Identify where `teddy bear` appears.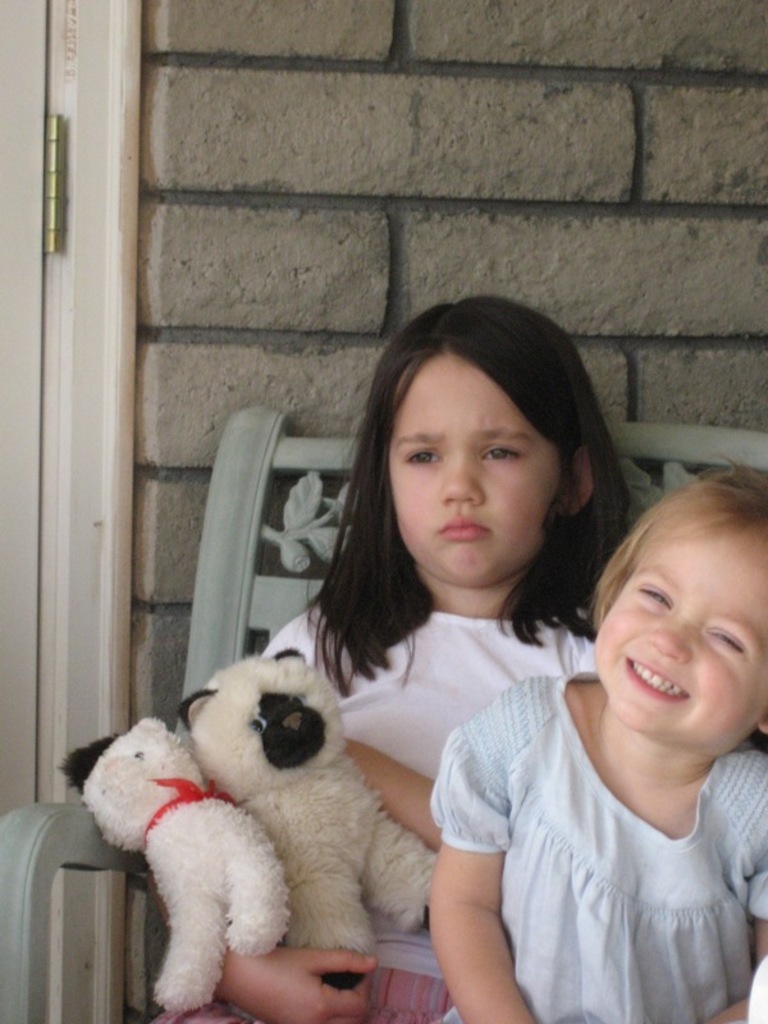
Appears at box(188, 643, 439, 986).
